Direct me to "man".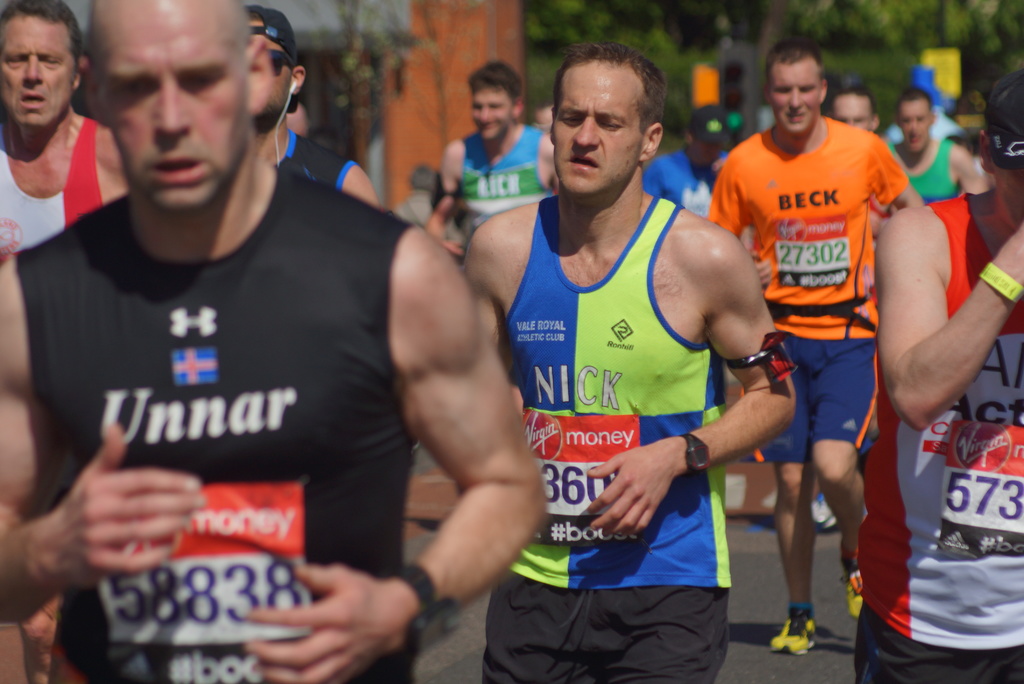
Direction: <region>632, 102, 741, 218</region>.
